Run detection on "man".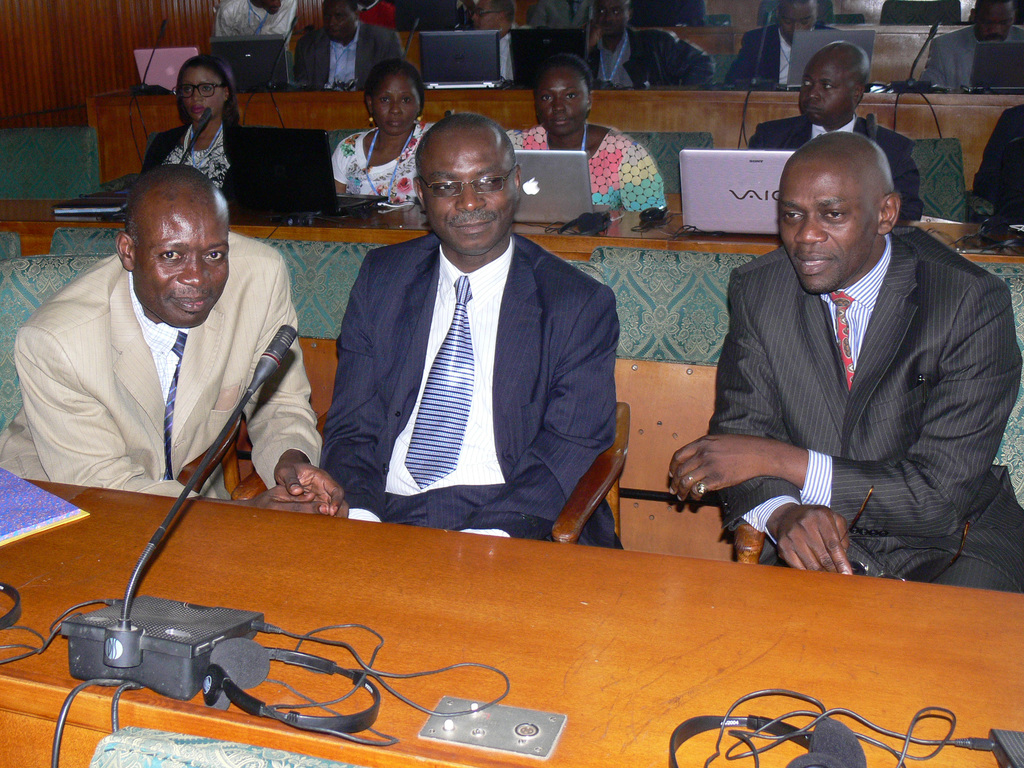
Result: (924,0,1023,93).
